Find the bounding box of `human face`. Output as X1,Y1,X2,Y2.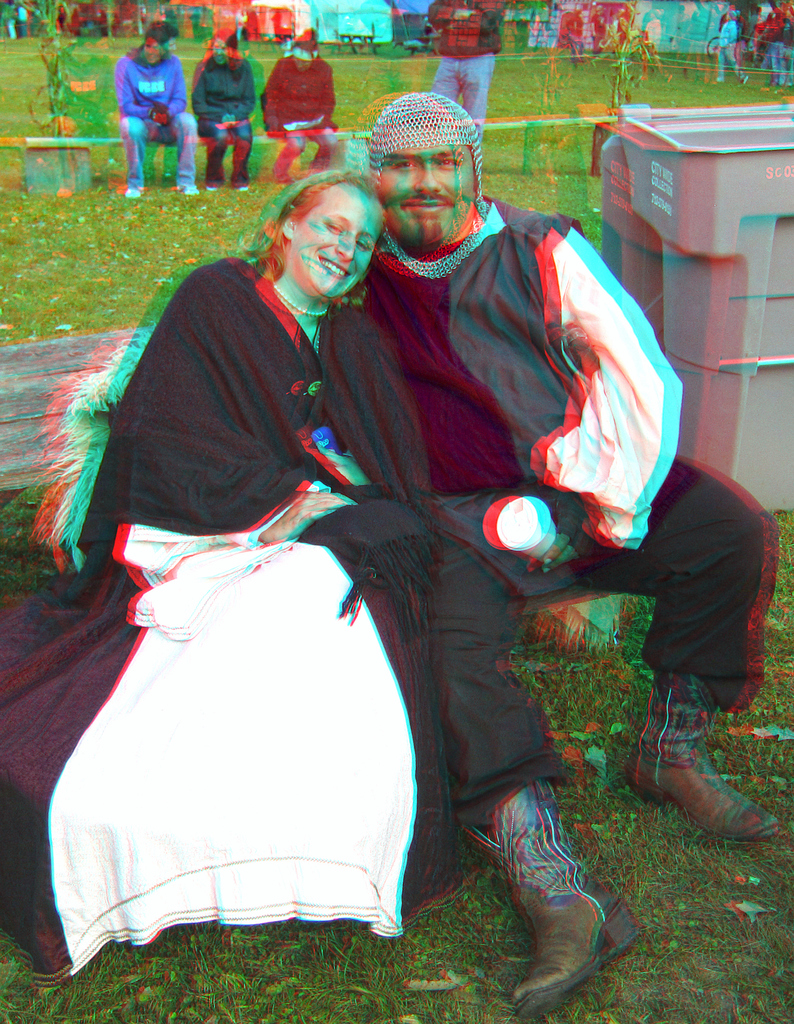
293,189,386,303.
